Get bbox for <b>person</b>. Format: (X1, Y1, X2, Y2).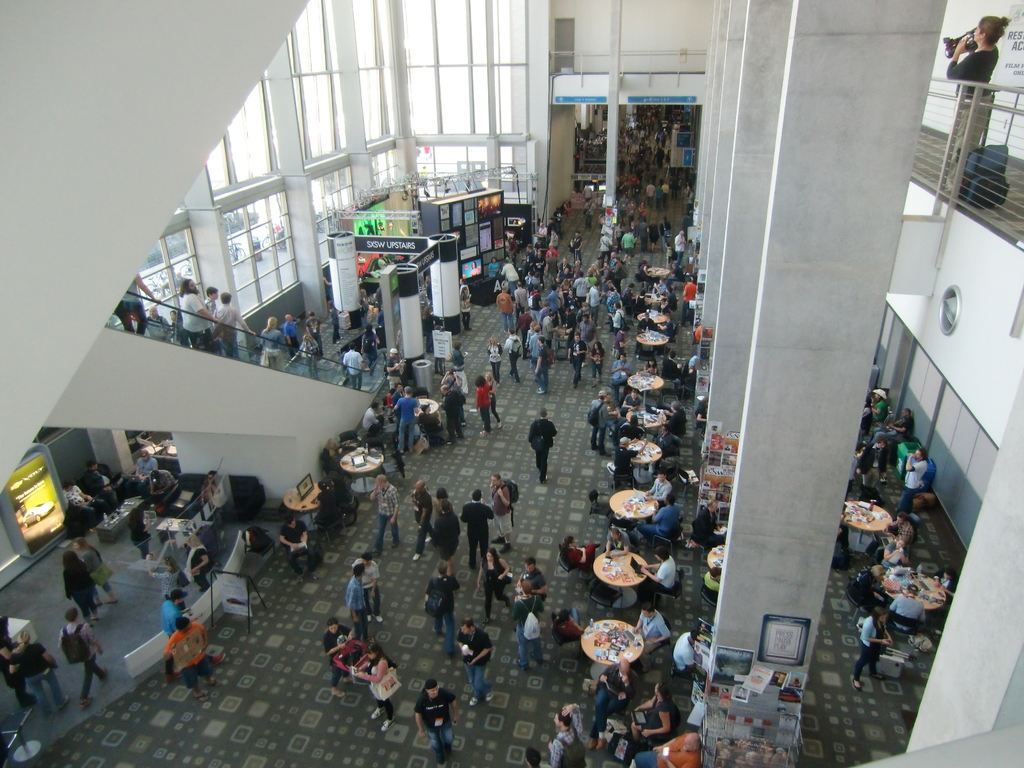
(62, 477, 113, 528).
